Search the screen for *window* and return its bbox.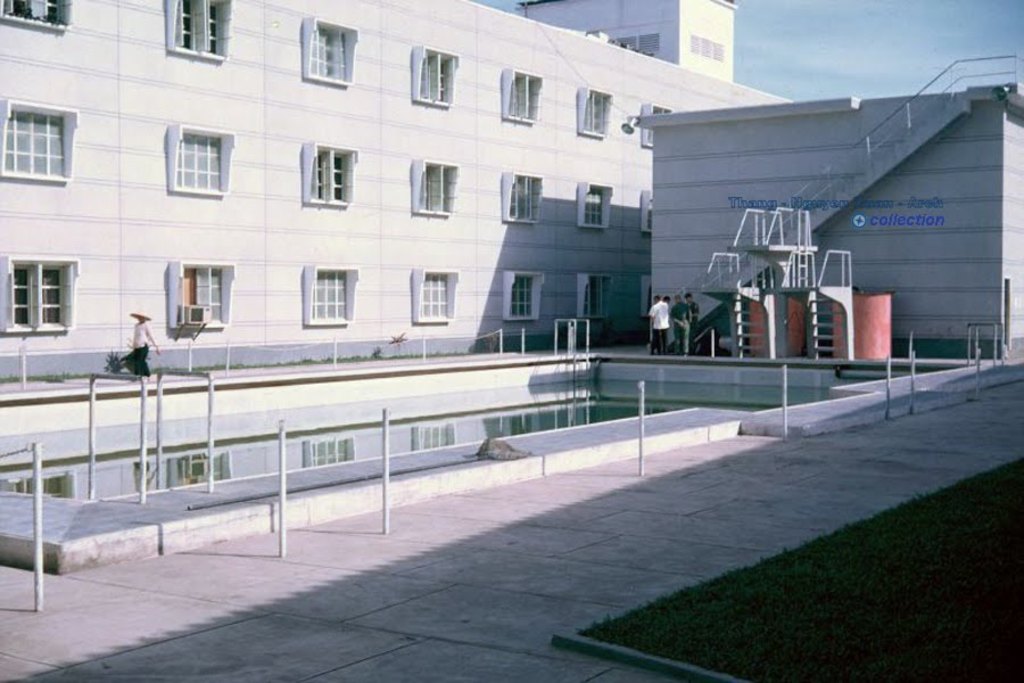
Found: bbox=[0, 94, 75, 181].
